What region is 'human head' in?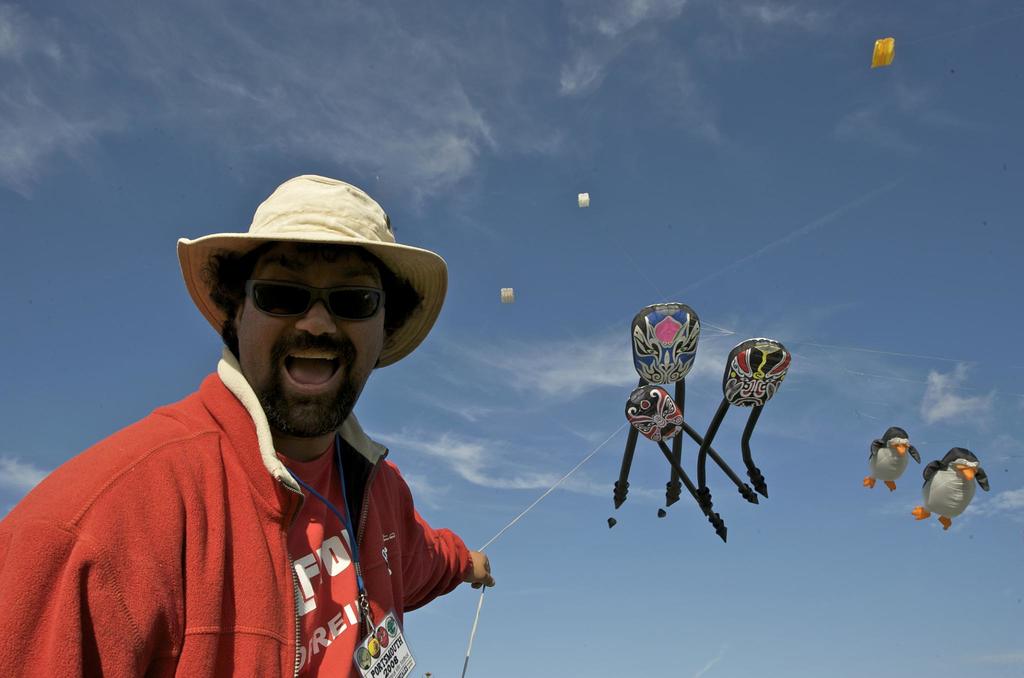
191,204,420,433.
